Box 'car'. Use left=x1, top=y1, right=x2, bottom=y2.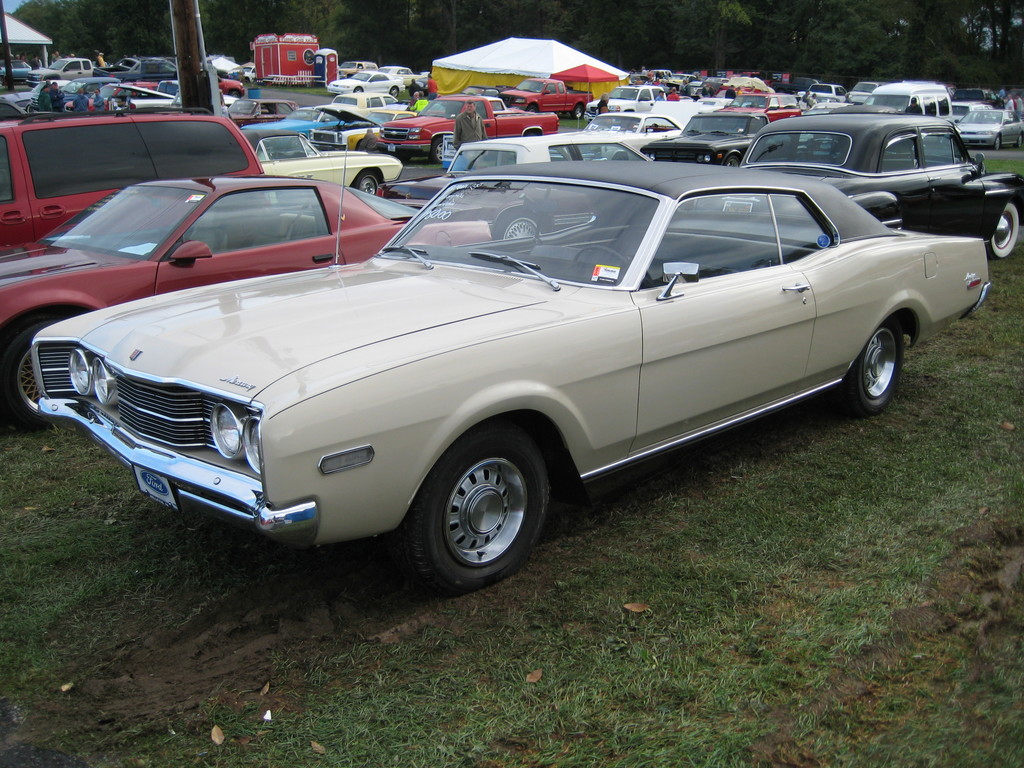
left=325, top=70, right=407, bottom=94.
